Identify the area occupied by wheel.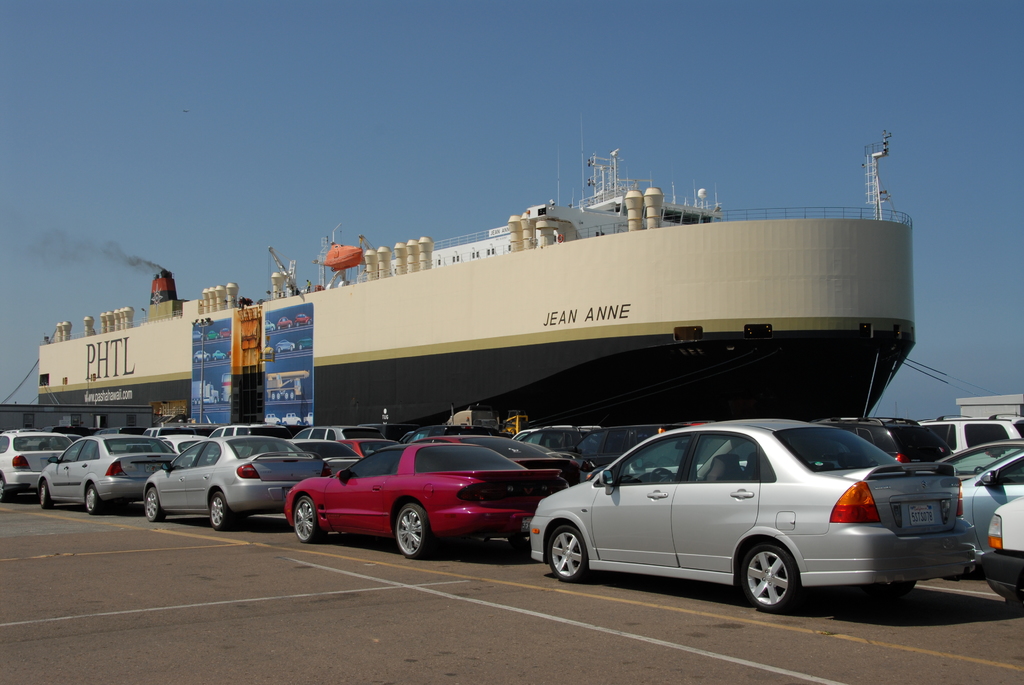
Area: [x1=144, y1=488, x2=166, y2=523].
